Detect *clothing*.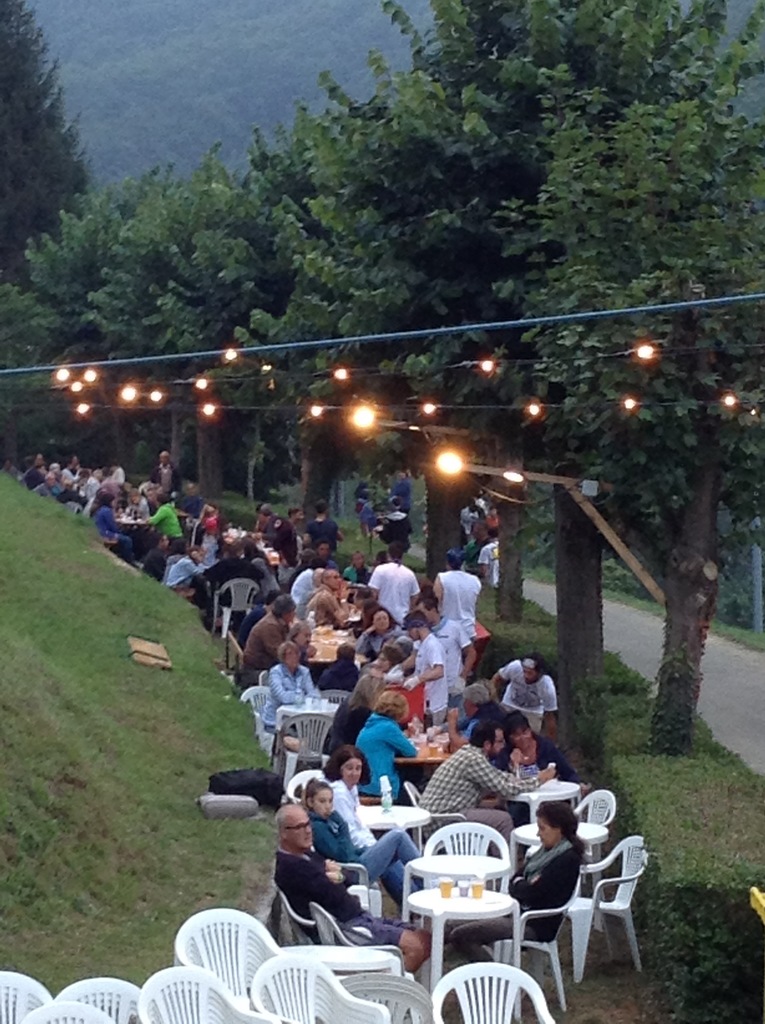
Detected at (left=501, top=662, right=553, bottom=715).
